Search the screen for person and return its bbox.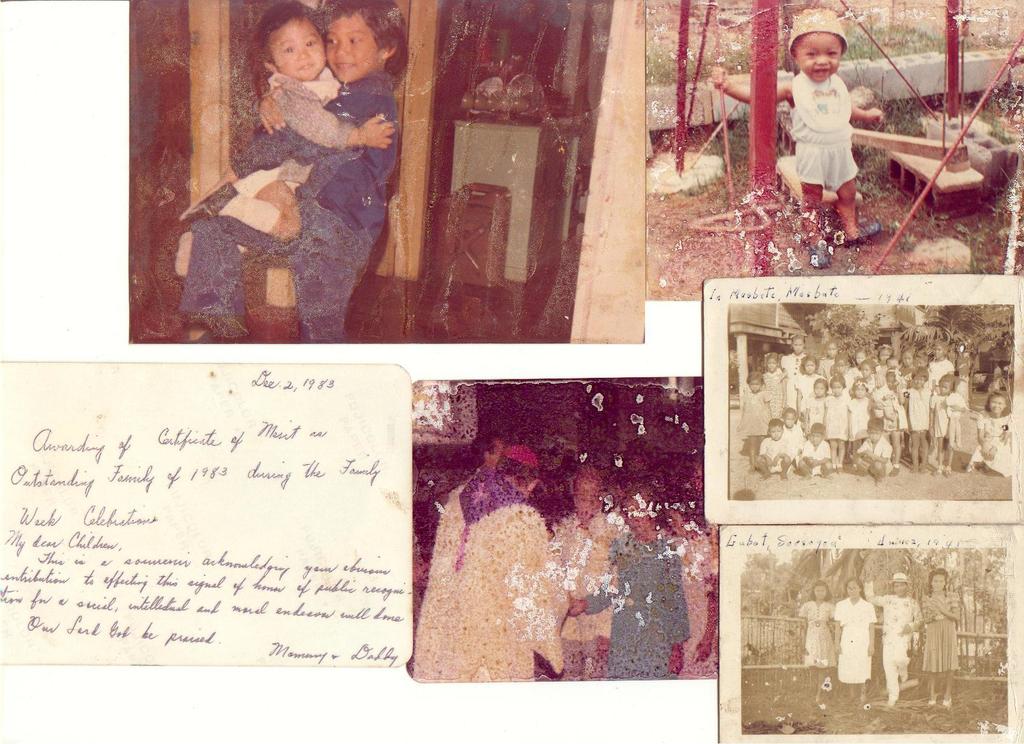
Found: bbox(554, 463, 623, 681).
